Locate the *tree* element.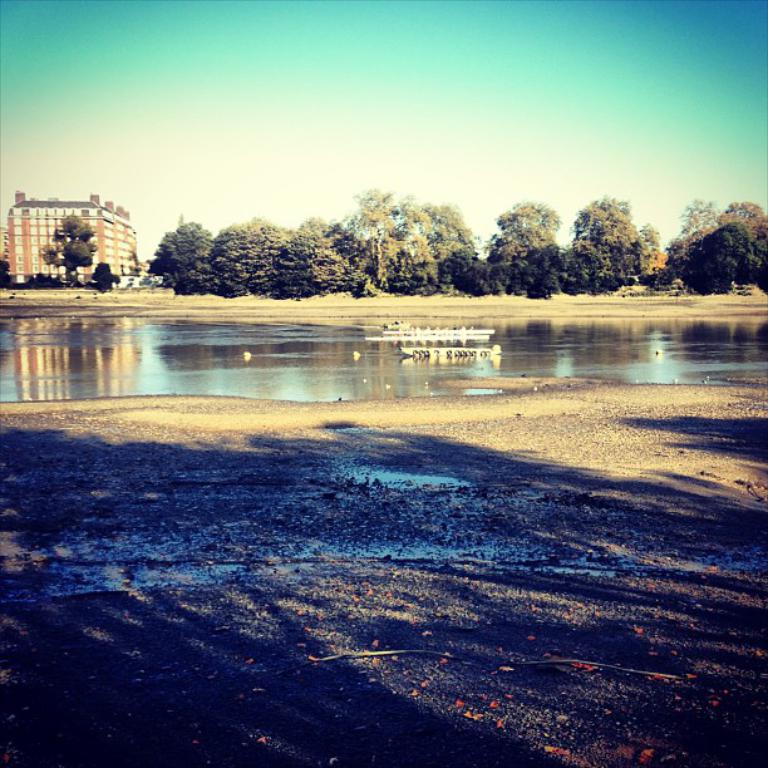
Element bbox: 141 212 230 284.
